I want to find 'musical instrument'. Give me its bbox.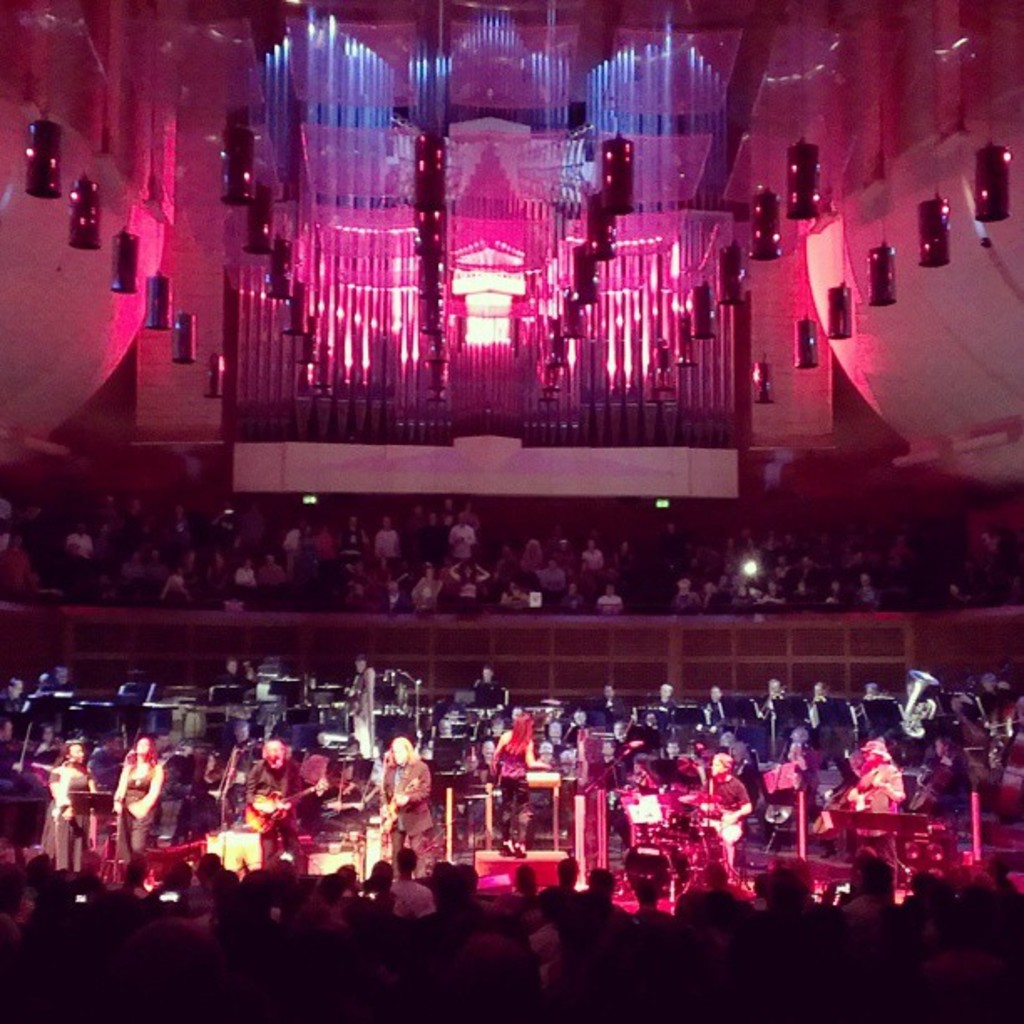
select_region(900, 661, 949, 745).
